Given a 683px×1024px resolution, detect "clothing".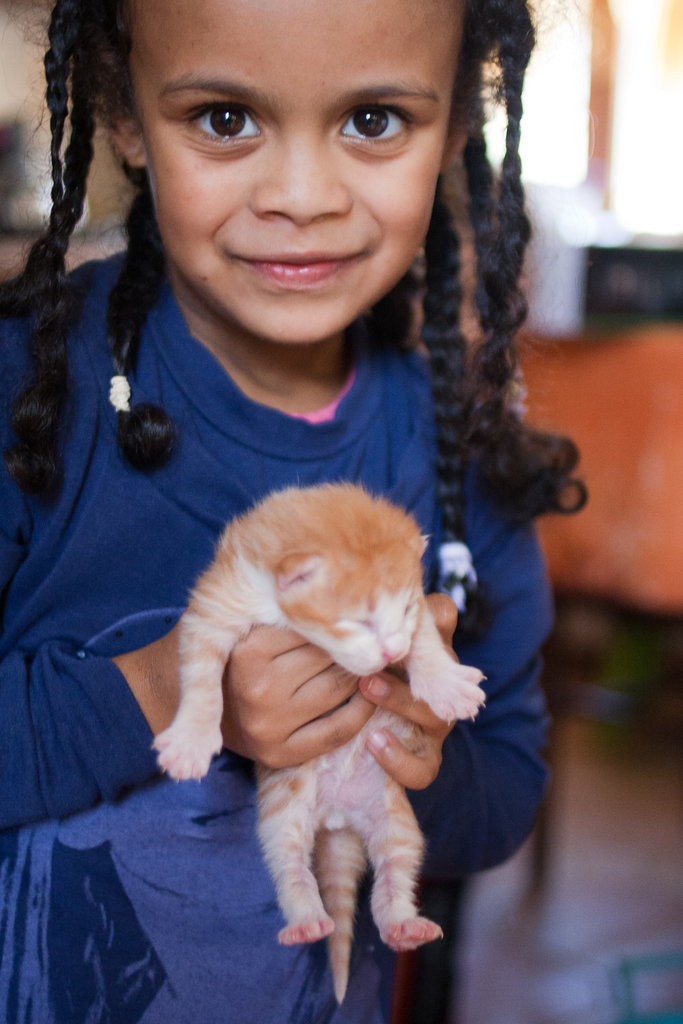
l=9, t=66, r=588, b=896.
